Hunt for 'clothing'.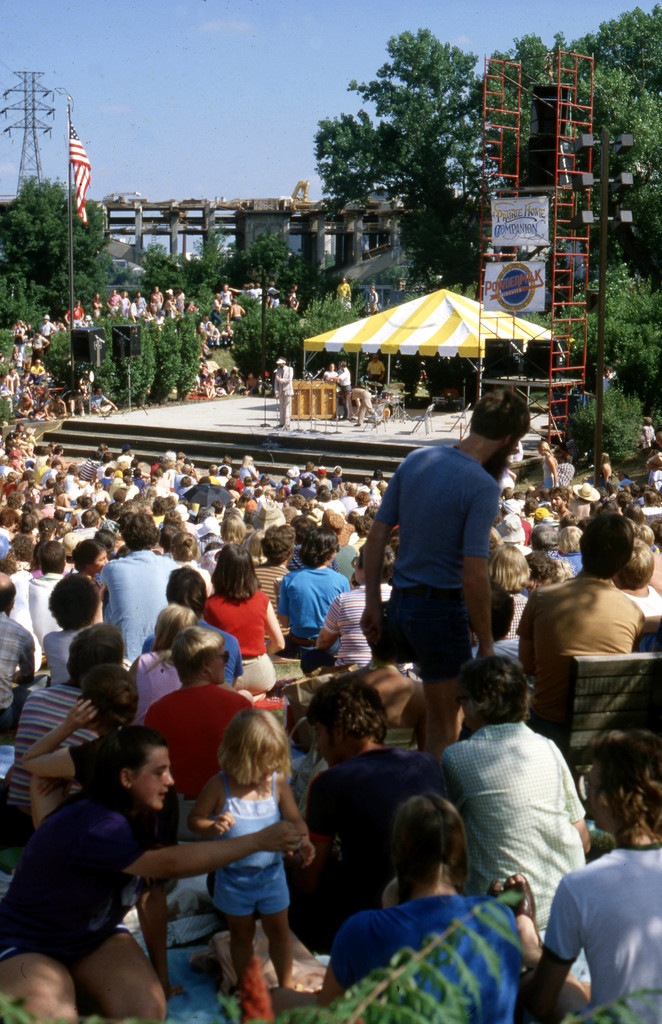
Hunted down at <bbox>317, 760, 410, 892</bbox>.
